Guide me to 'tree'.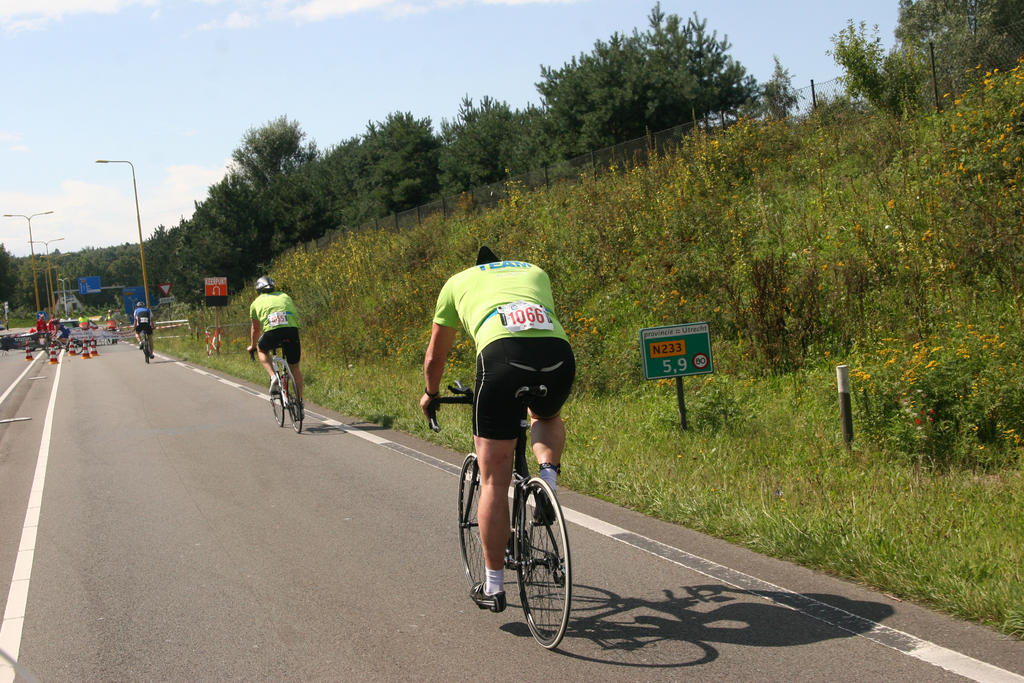
Guidance: l=339, t=106, r=447, b=219.
